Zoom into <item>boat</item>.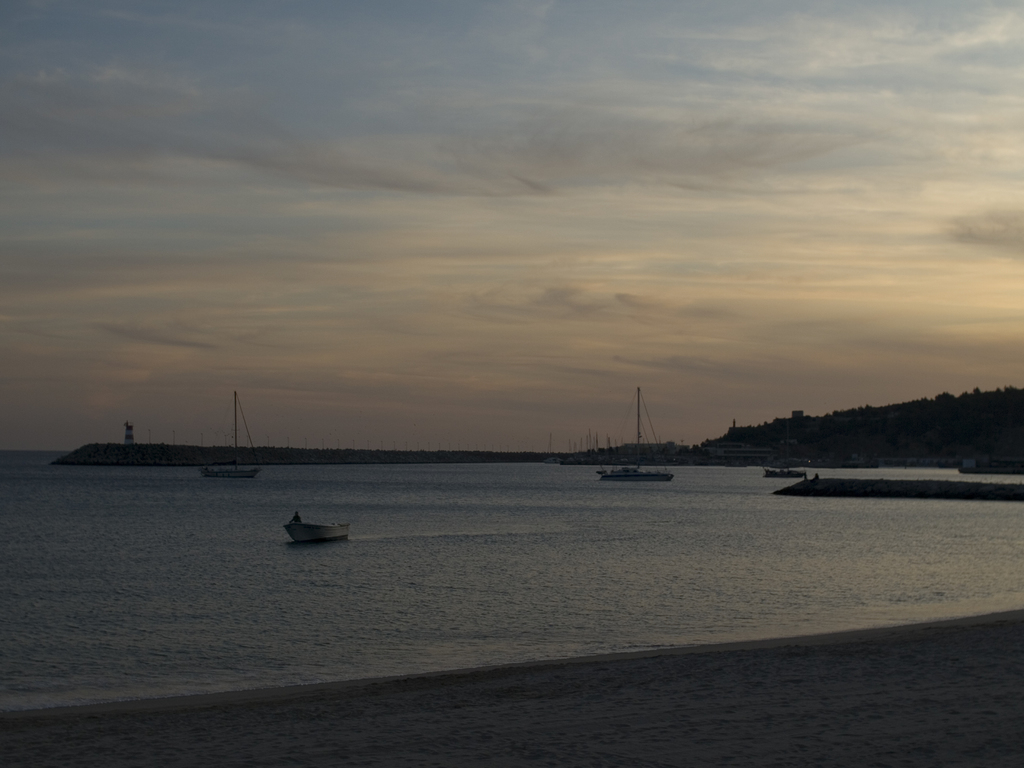
Zoom target: (598,387,669,483).
